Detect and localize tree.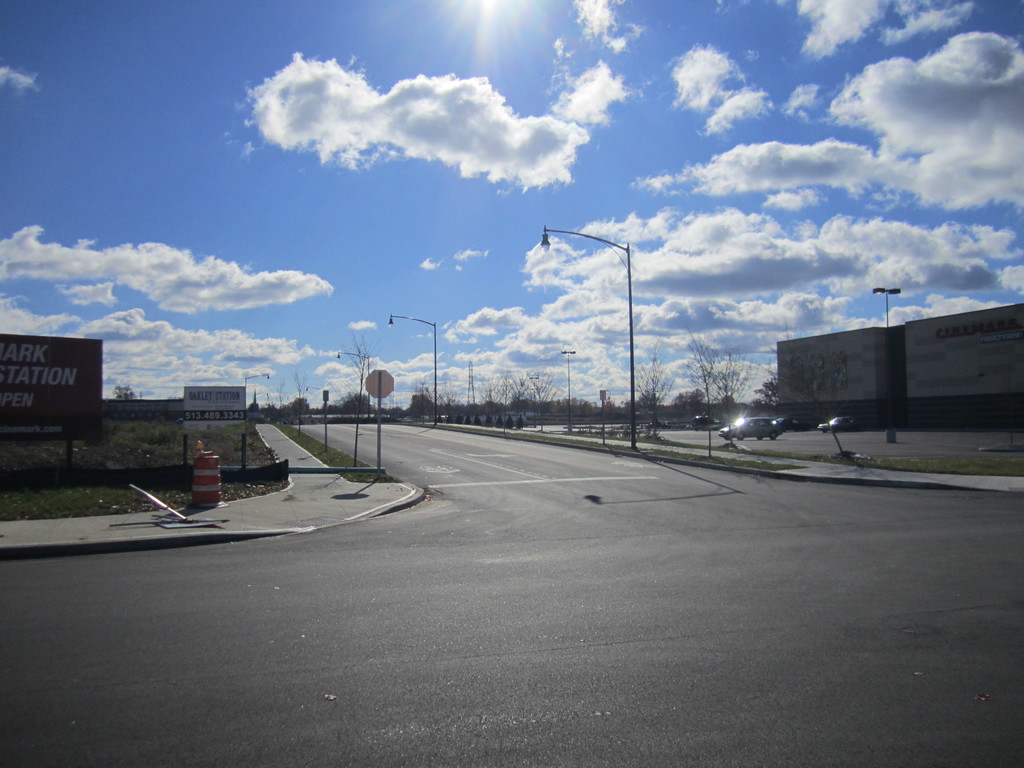
Localized at (108, 381, 141, 403).
